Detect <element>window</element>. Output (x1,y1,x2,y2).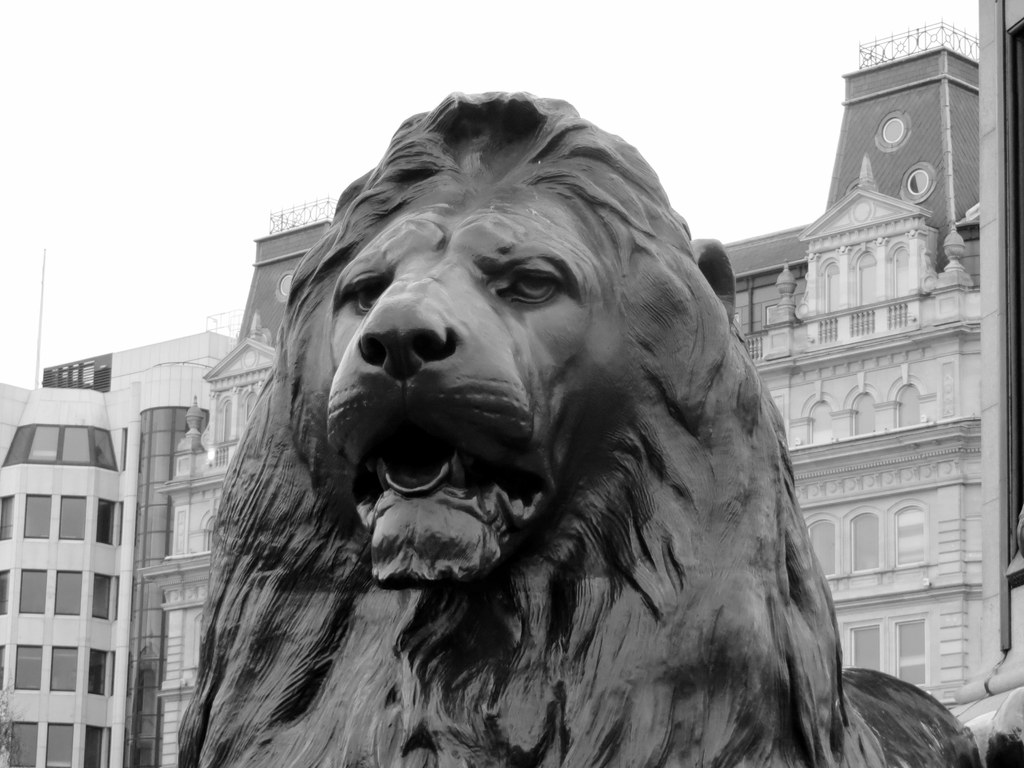
(886,505,932,575).
